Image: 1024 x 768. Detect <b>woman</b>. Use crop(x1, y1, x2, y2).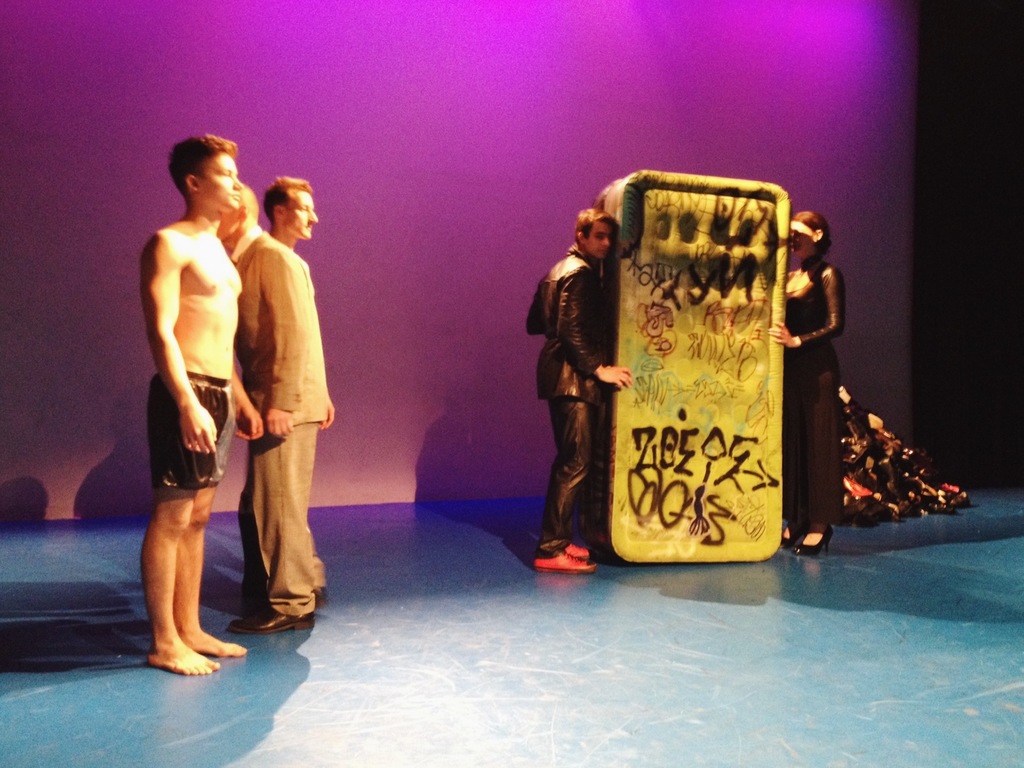
crop(767, 206, 844, 555).
